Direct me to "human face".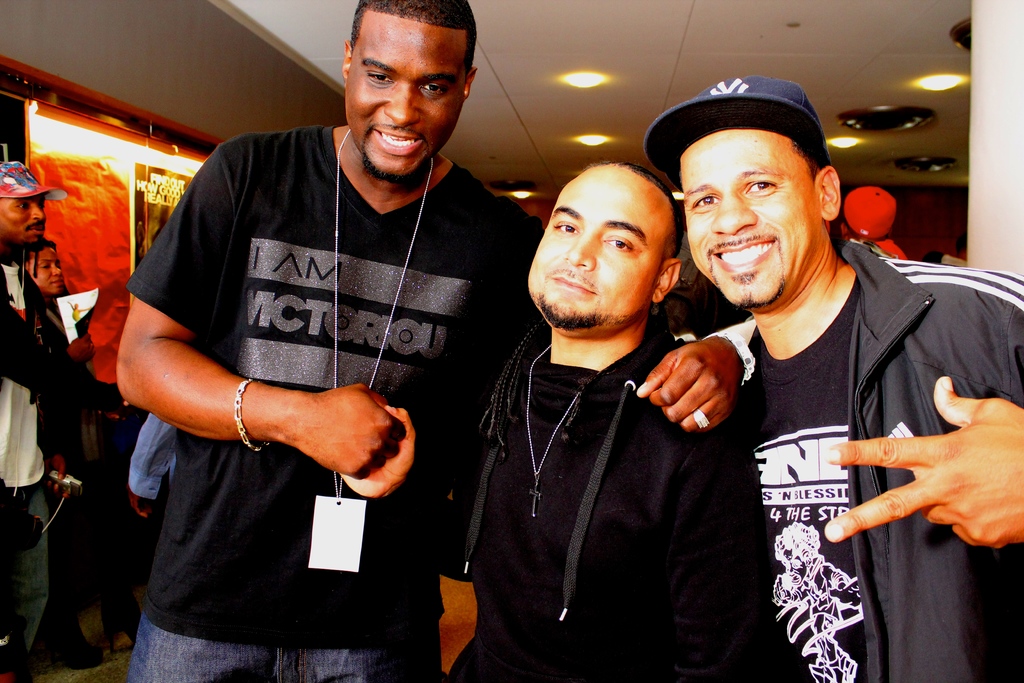
Direction: [x1=529, y1=163, x2=674, y2=329].
